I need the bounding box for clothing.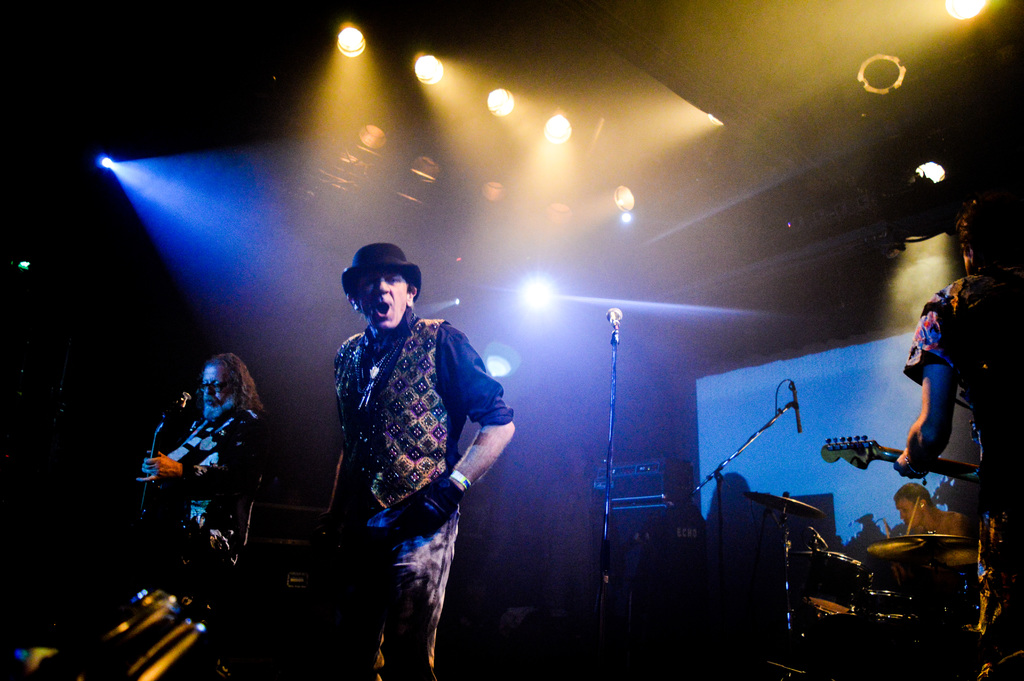
Here it is: {"x1": 924, "y1": 501, "x2": 988, "y2": 545}.
